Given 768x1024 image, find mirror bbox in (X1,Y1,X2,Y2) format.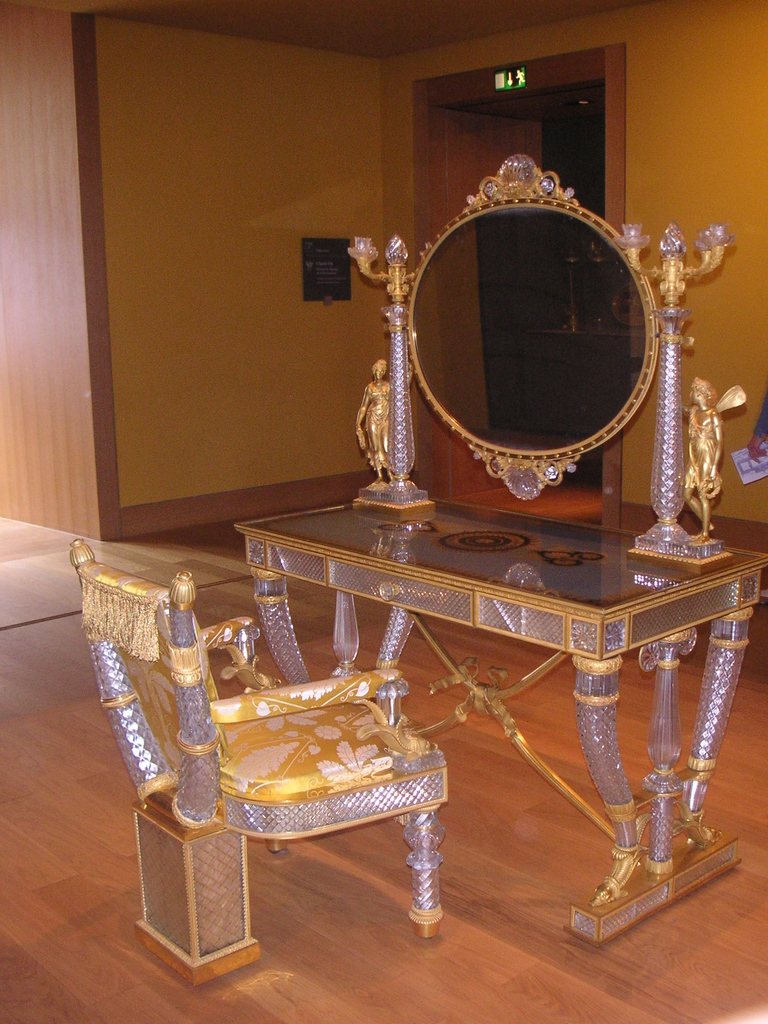
(412,211,643,452).
